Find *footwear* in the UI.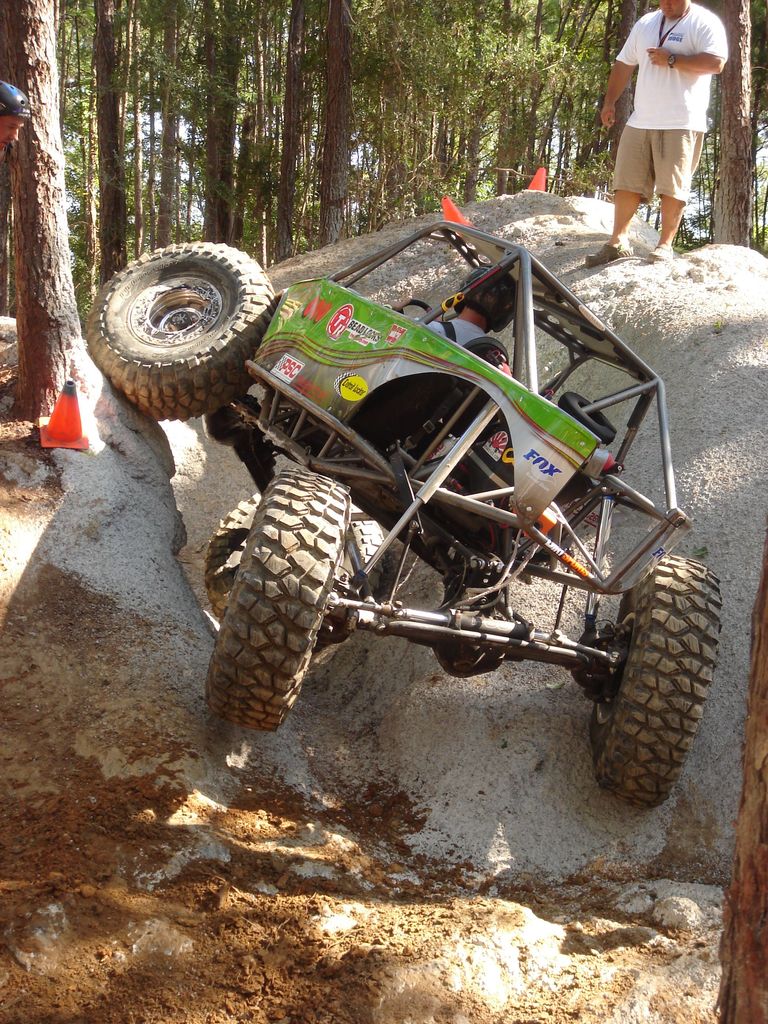
UI element at 581/240/630/268.
